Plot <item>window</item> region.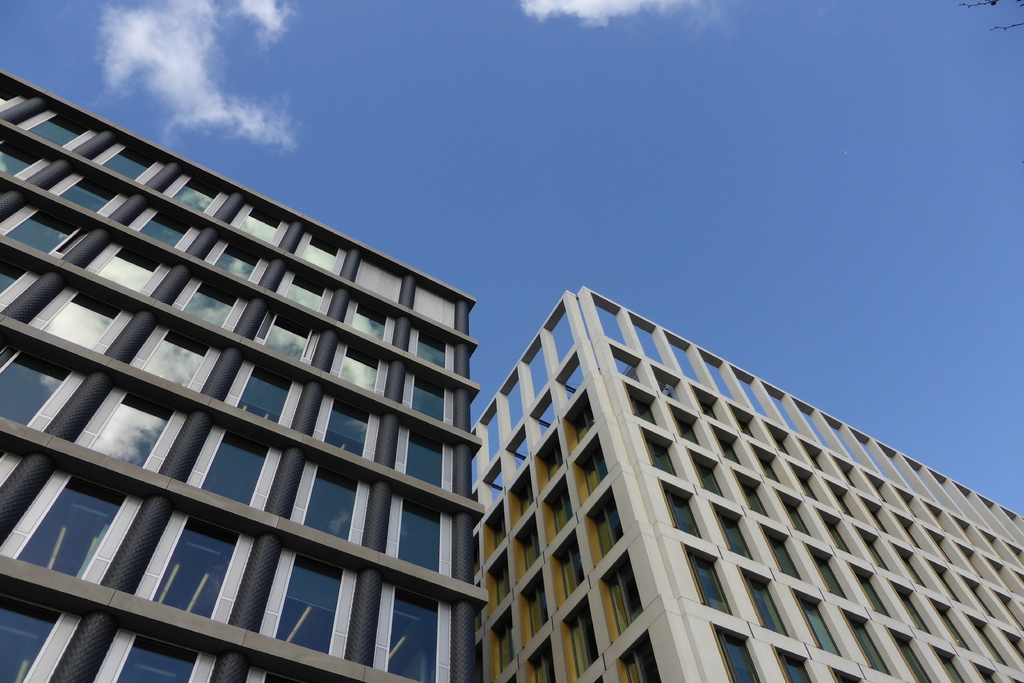
Plotted at 492,564,514,602.
